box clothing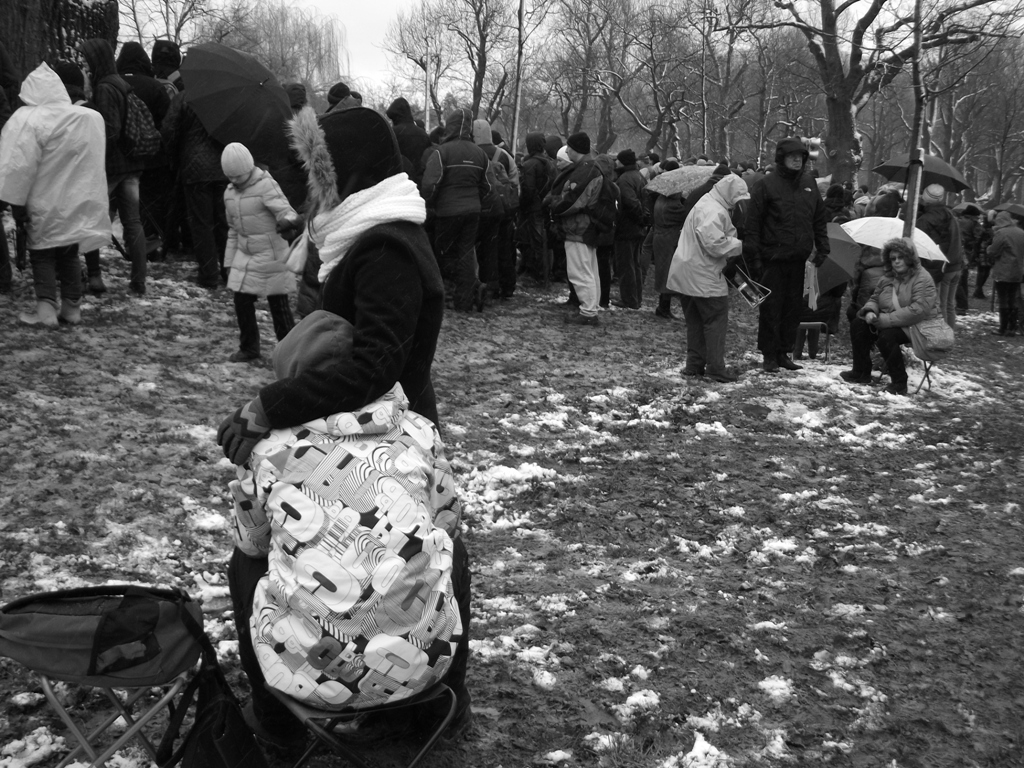
rect(219, 103, 475, 732)
